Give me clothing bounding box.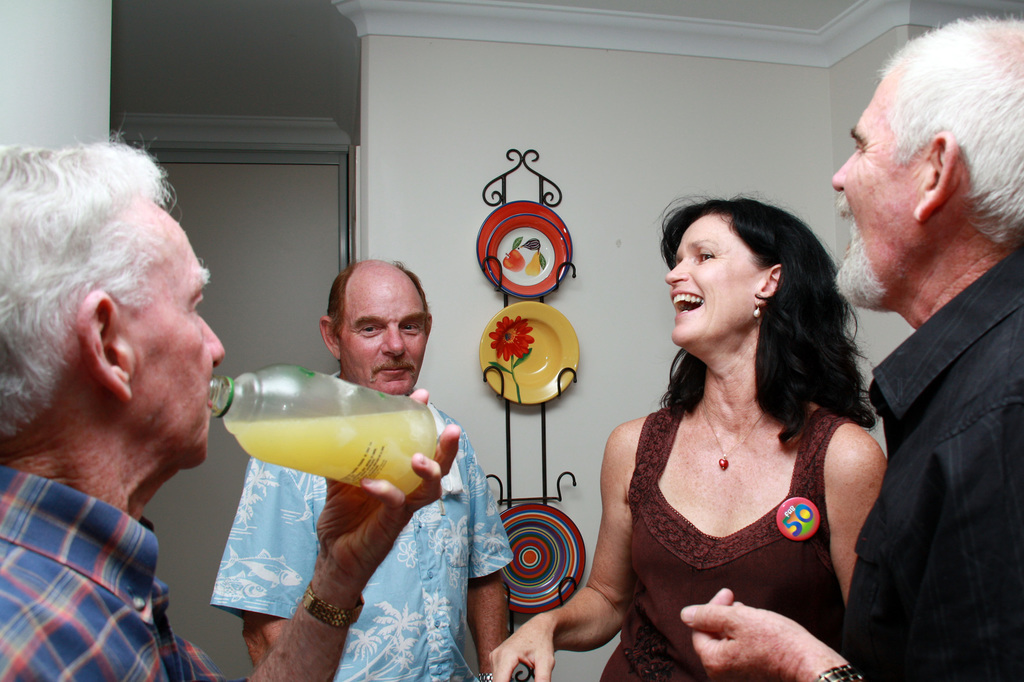
crop(211, 369, 513, 681).
